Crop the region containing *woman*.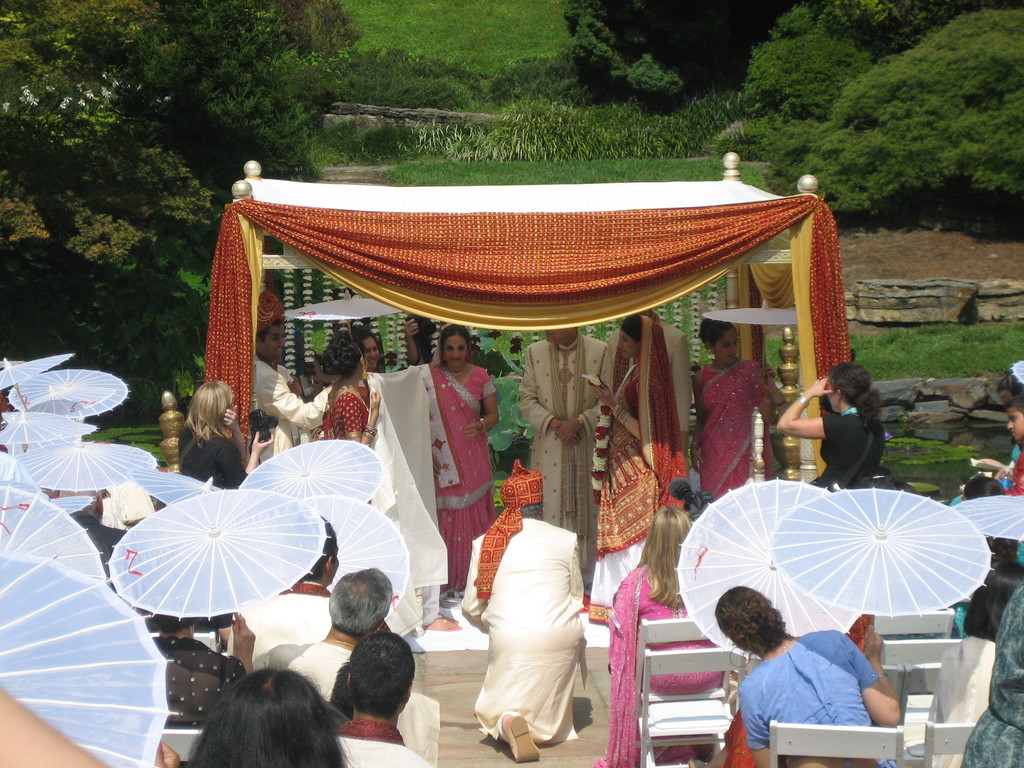
Crop region: (x1=323, y1=328, x2=381, y2=452).
